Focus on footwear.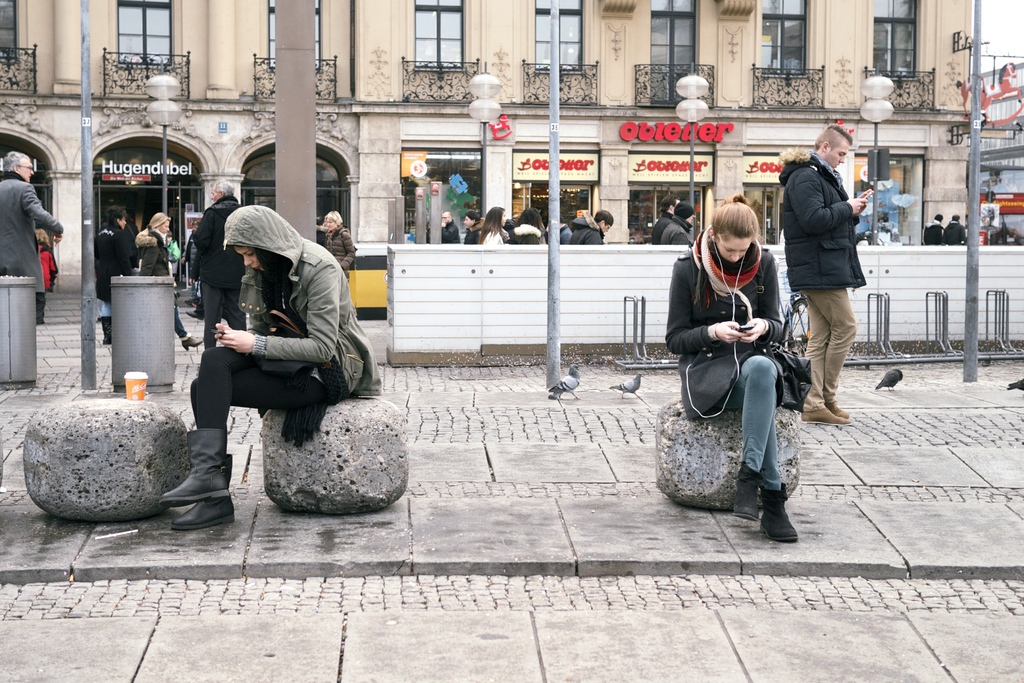
Focused at locate(756, 484, 799, 547).
